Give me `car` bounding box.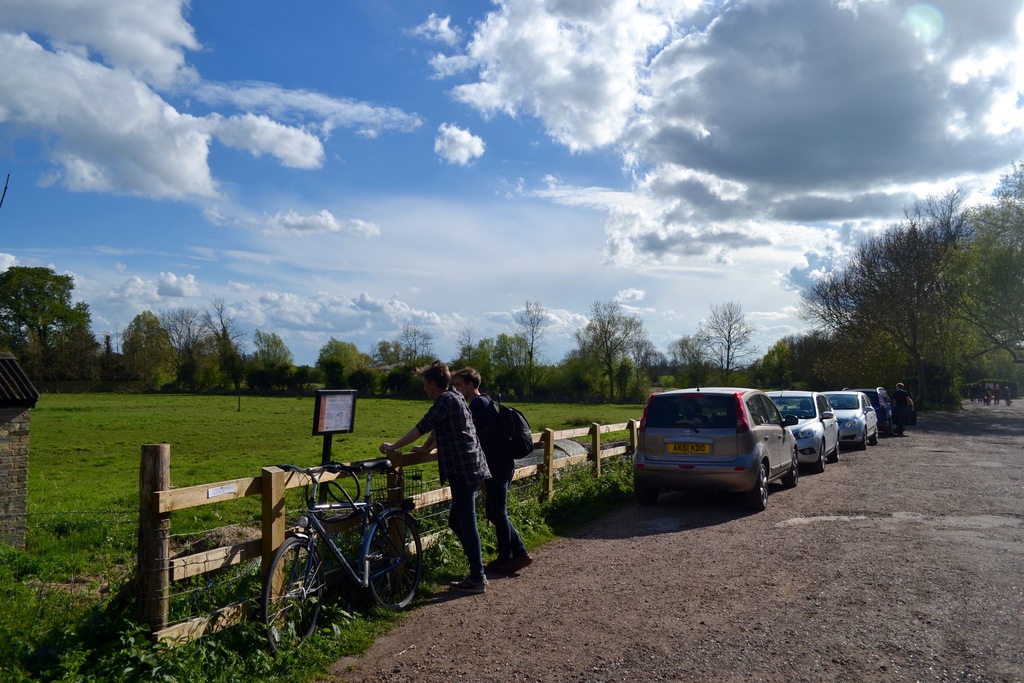
l=628, t=387, r=798, b=518.
